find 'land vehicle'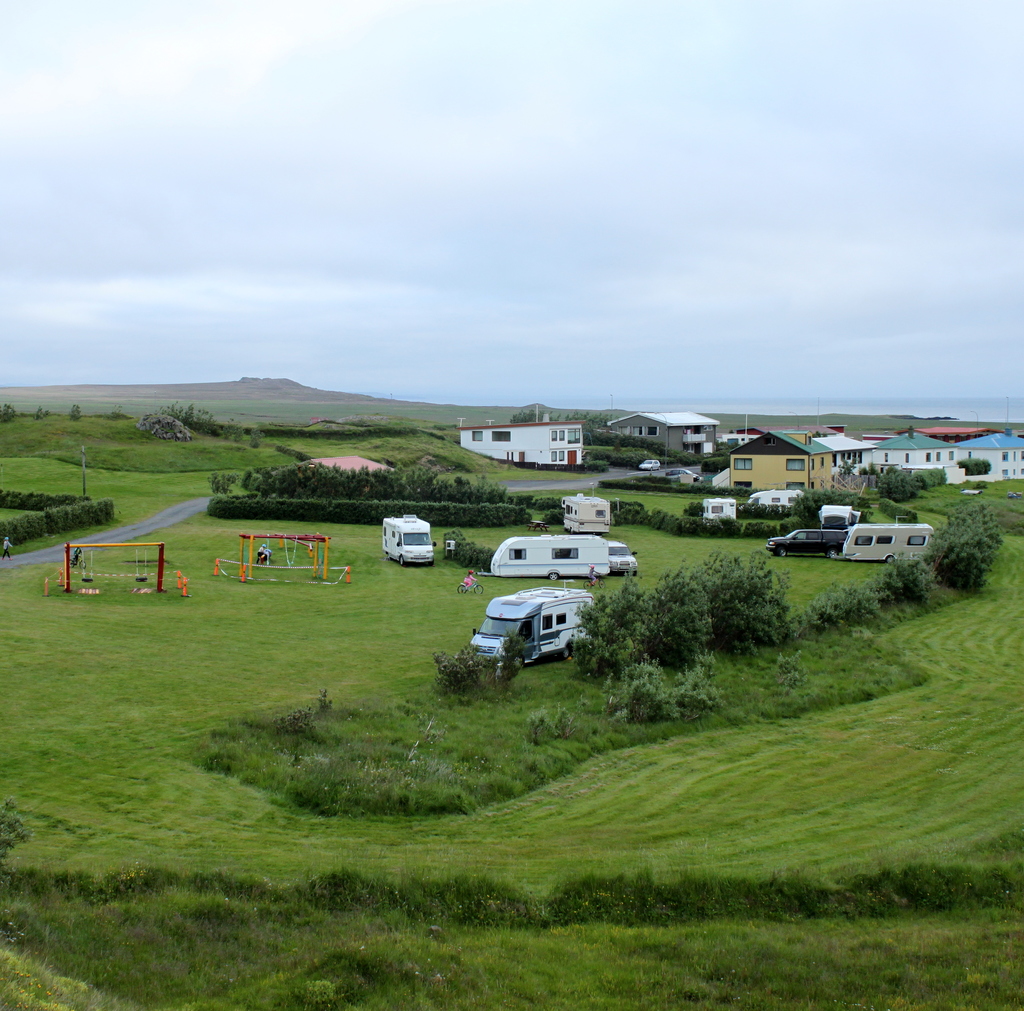
[left=751, top=486, right=797, bottom=505]
